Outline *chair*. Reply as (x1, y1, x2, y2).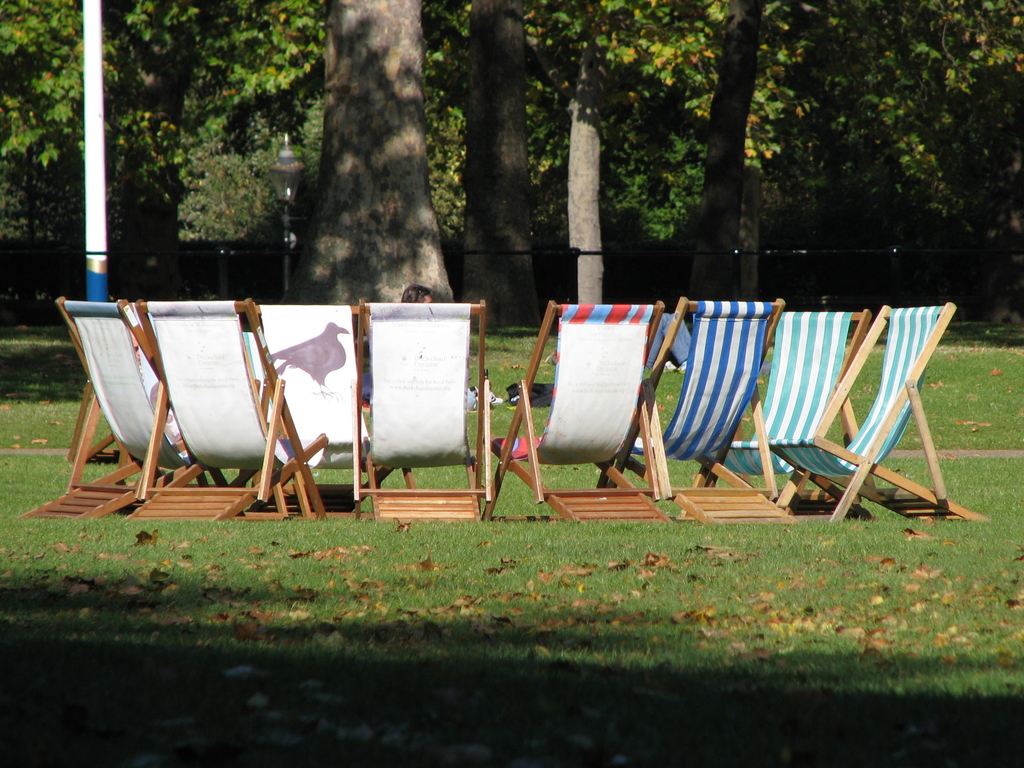
(61, 373, 148, 468).
